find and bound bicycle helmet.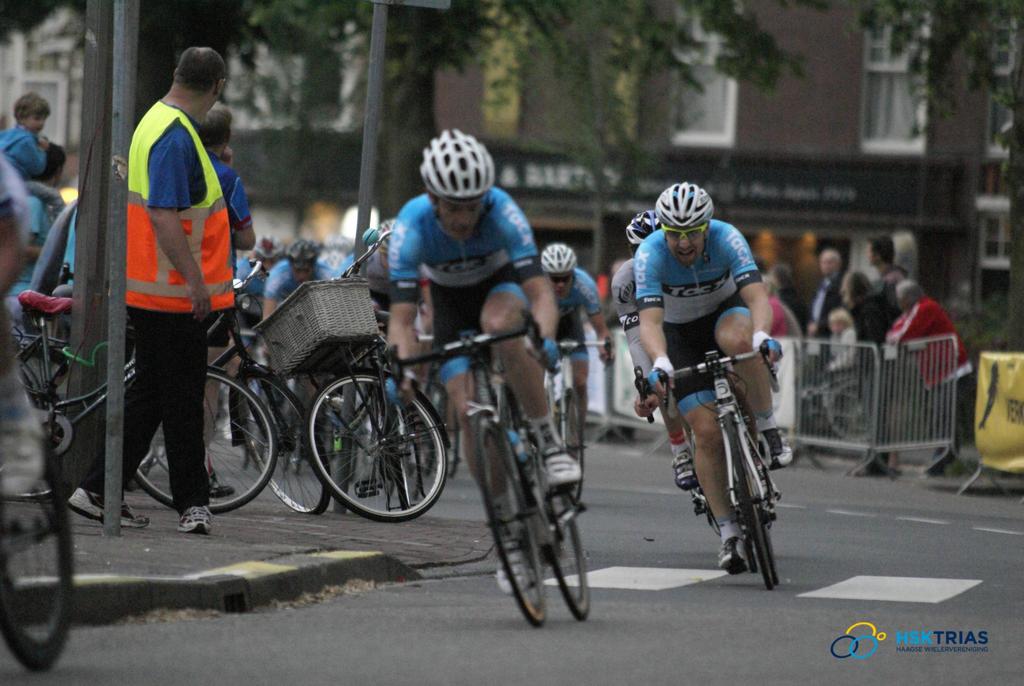
Bound: [621, 213, 660, 252].
